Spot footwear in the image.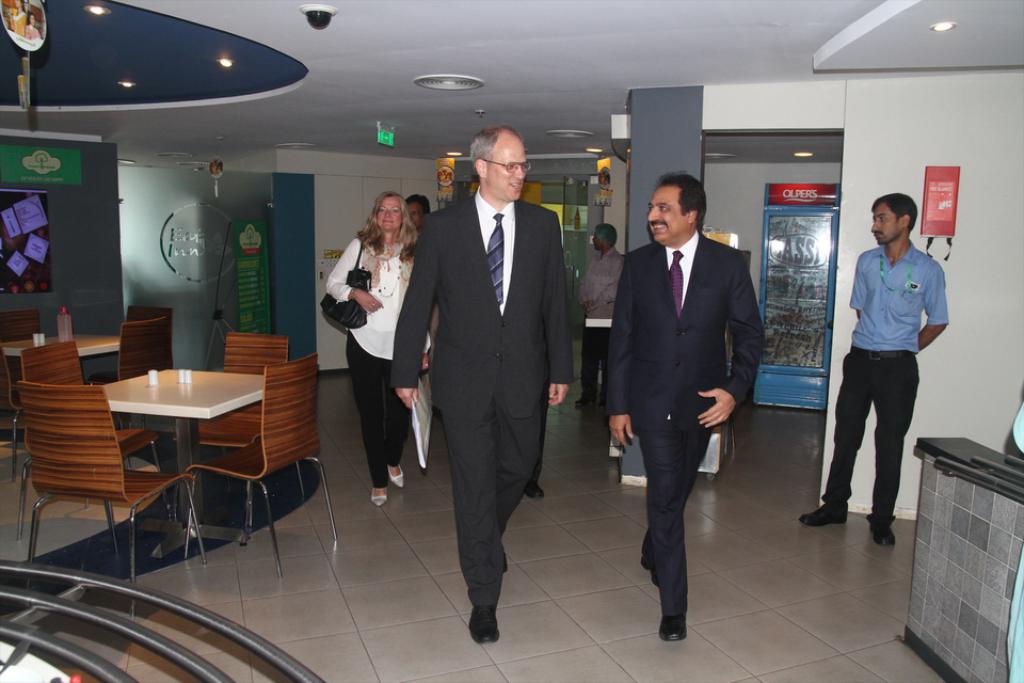
footwear found at x1=797, y1=501, x2=845, y2=531.
